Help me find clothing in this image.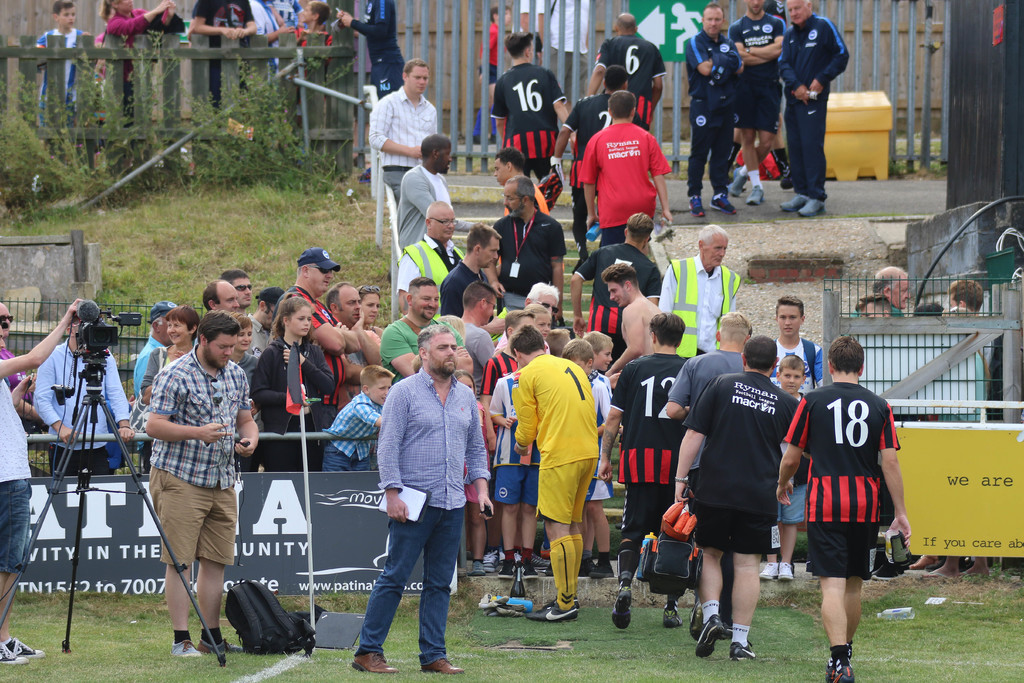
Found it: [x1=220, y1=346, x2=254, y2=378].
